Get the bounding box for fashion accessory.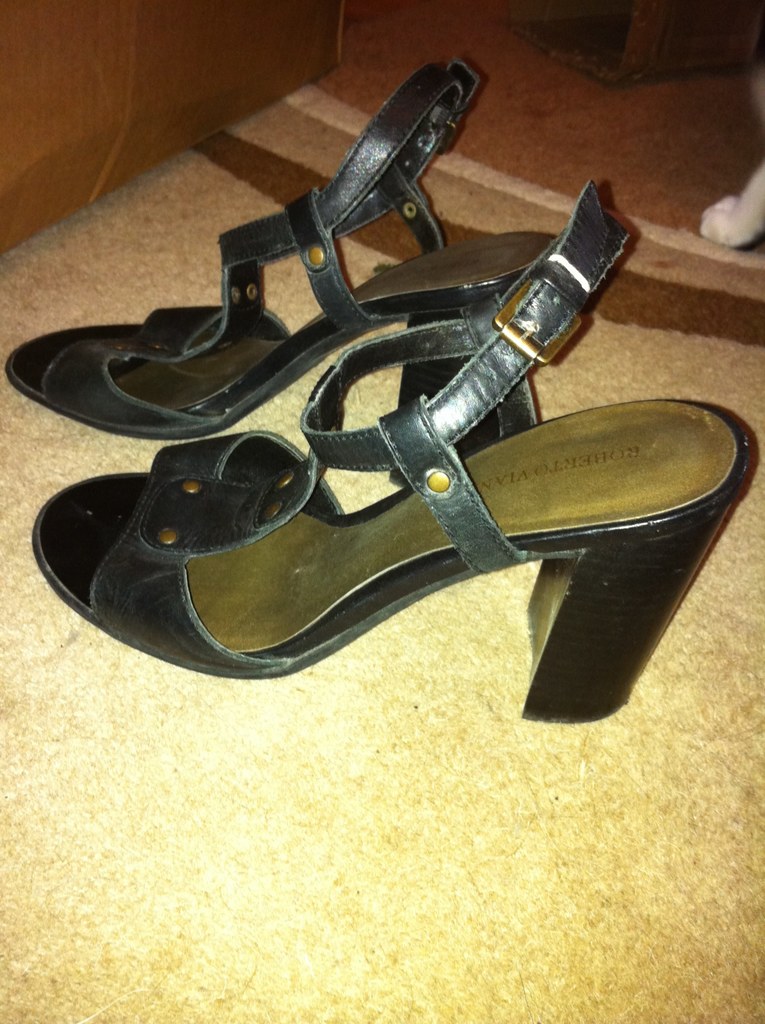
locate(4, 56, 556, 486).
